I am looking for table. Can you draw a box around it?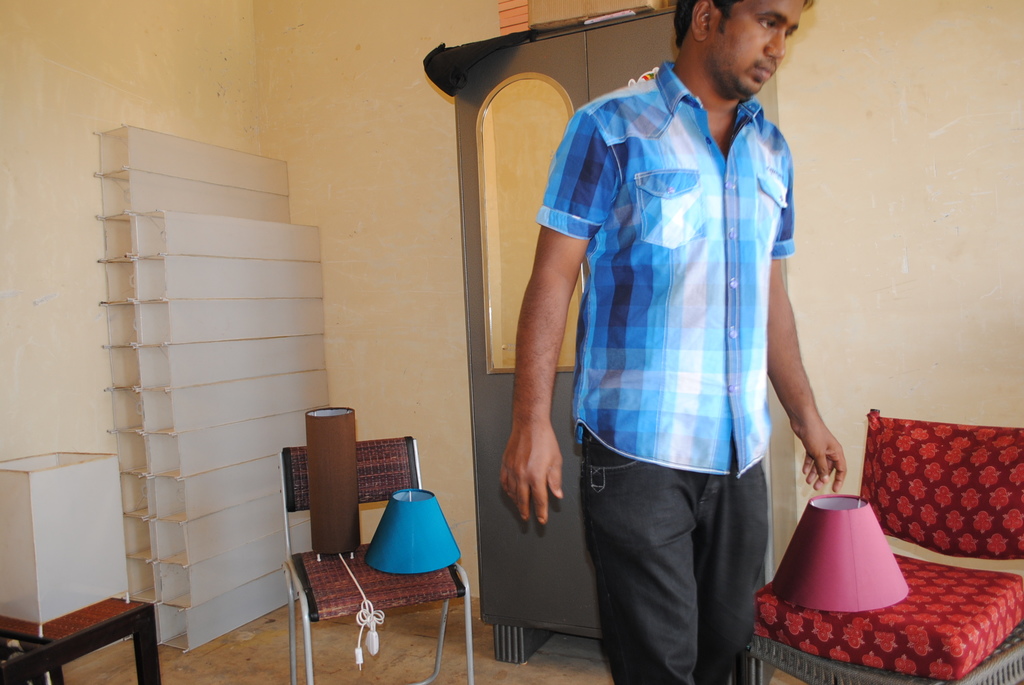
Sure, the bounding box is pyautogui.locateOnScreen(0, 589, 151, 684).
